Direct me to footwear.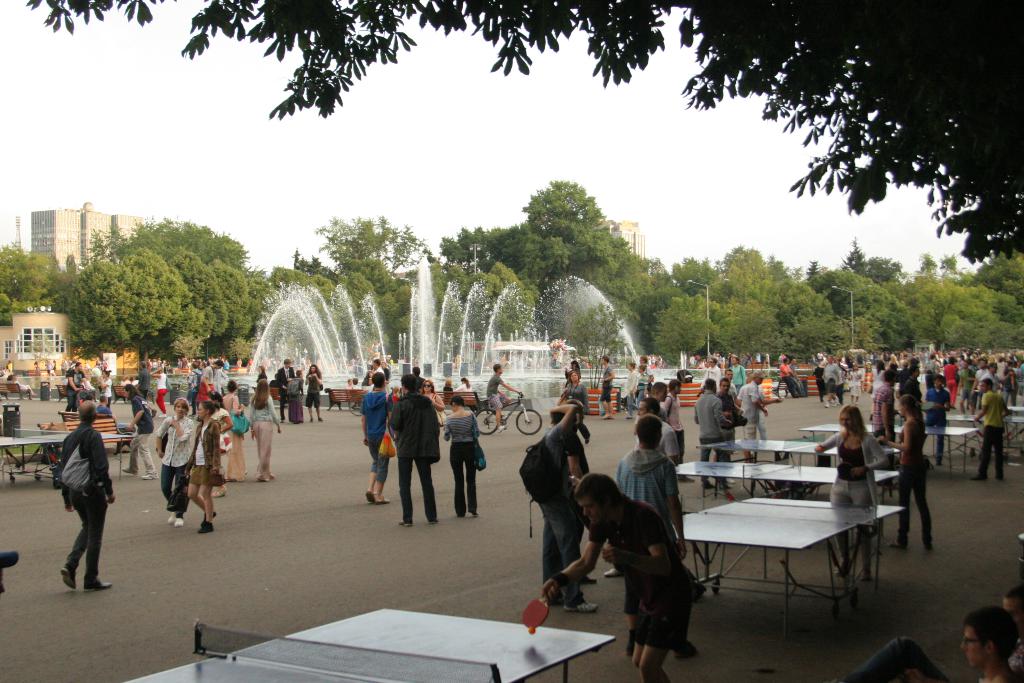
Direction: (927, 545, 933, 554).
